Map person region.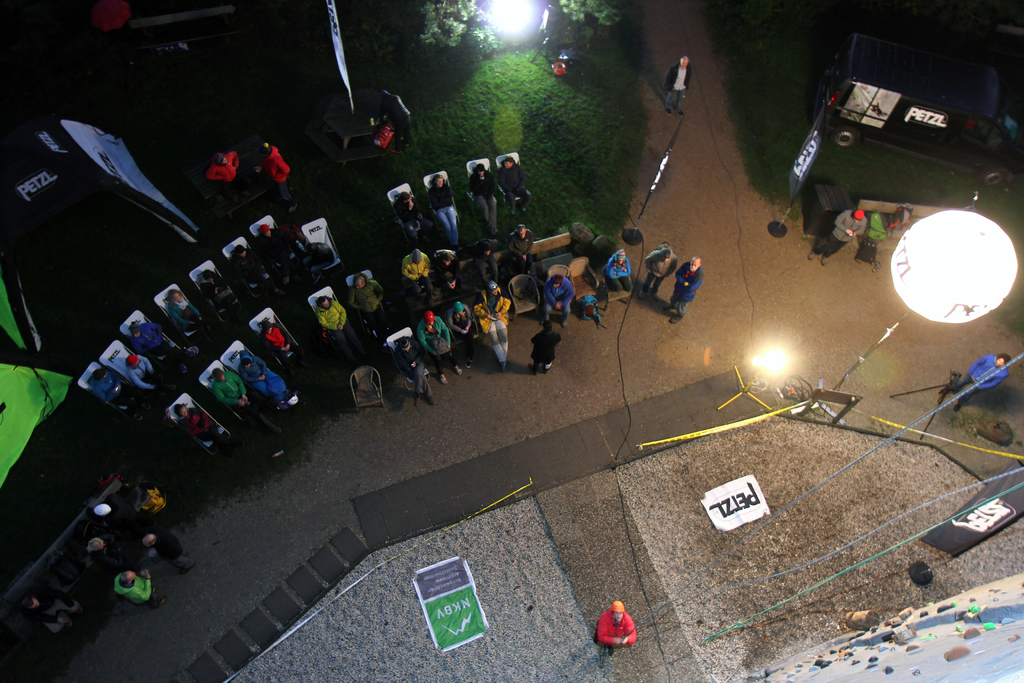
Mapped to [left=664, top=53, right=695, bottom=114].
